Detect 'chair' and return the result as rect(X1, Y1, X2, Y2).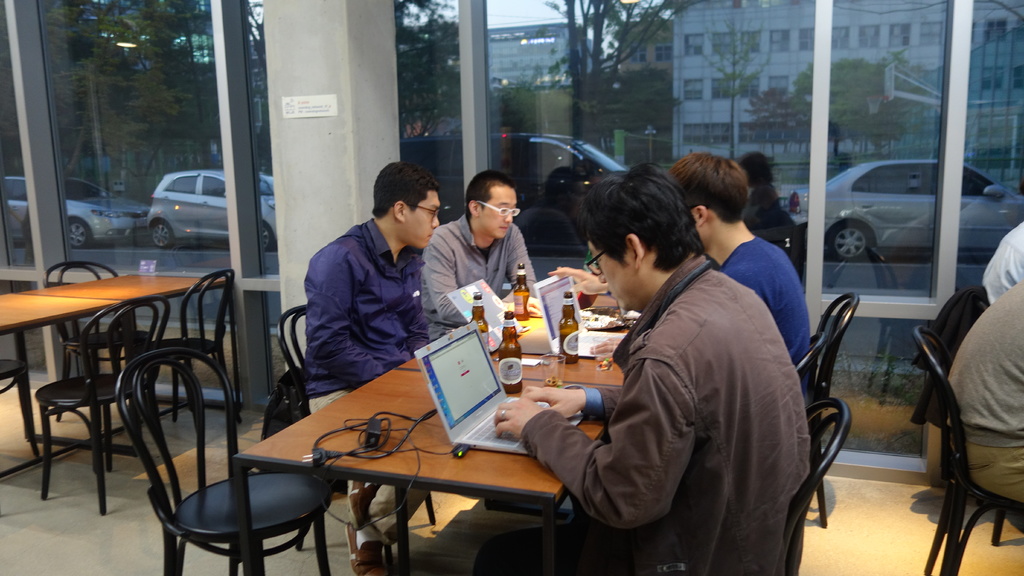
rect(0, 330, 39, 457).
